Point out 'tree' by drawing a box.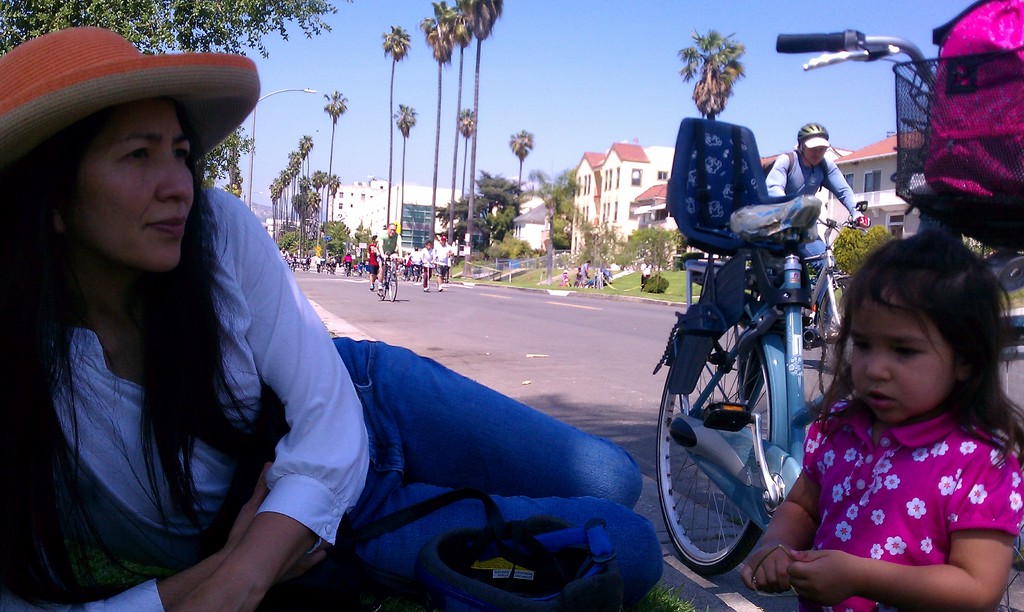
<bbox>452, 0, 507, 267</bbox>.
